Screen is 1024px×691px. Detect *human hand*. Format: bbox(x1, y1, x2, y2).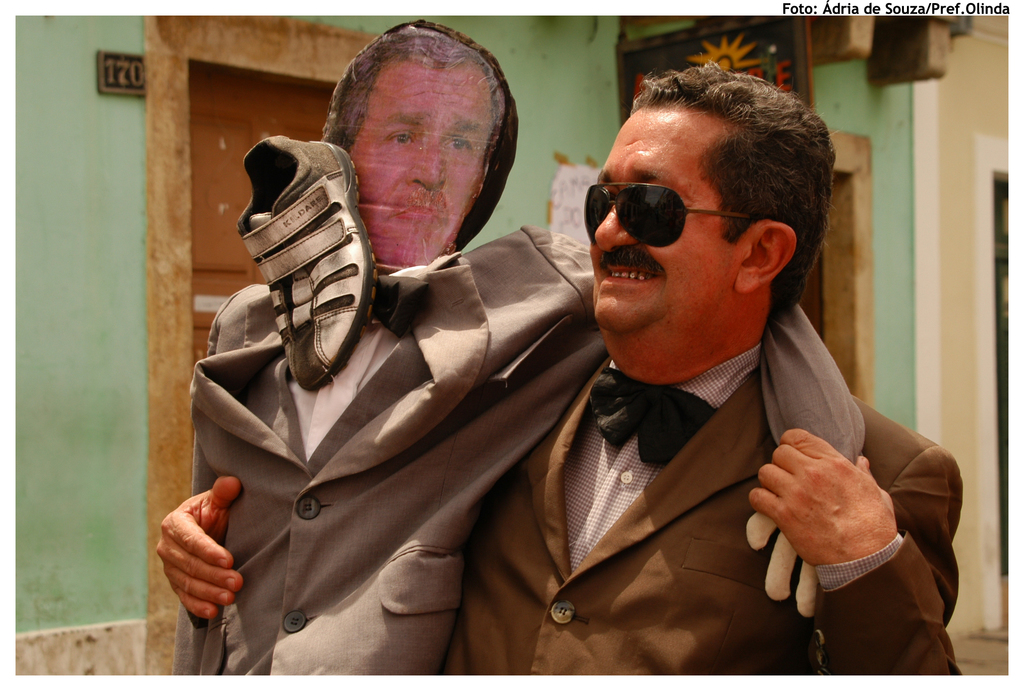
bbox(749, 511, 820, 620).
